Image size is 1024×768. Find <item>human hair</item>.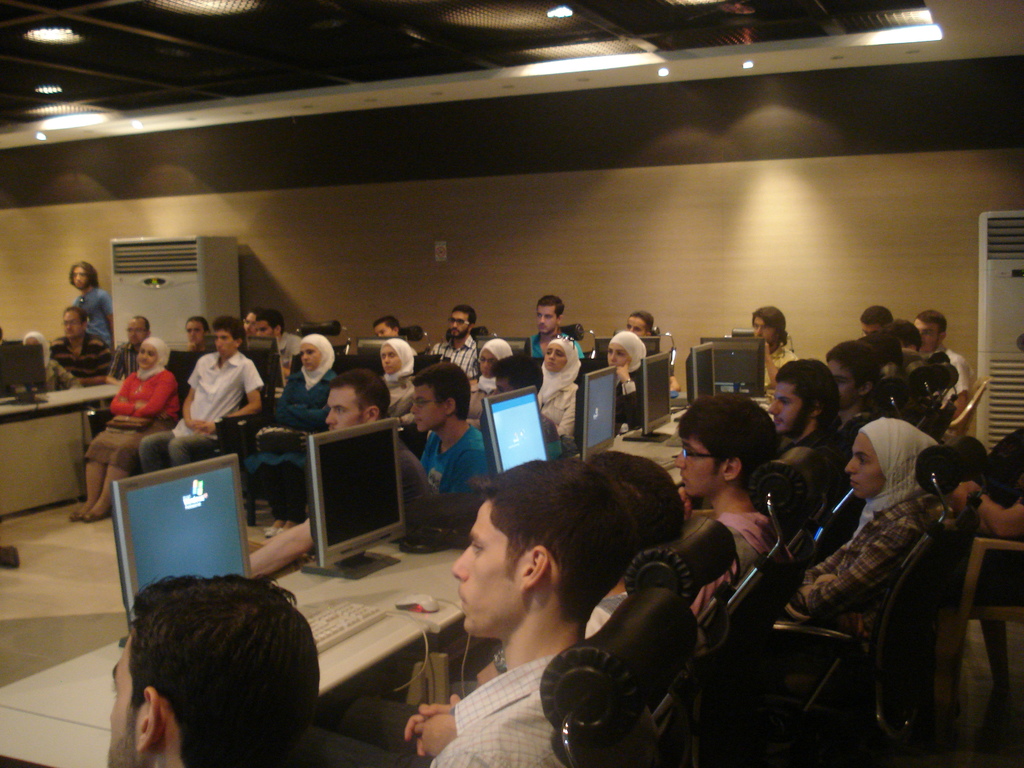
region(489, 355, 543, 393).
